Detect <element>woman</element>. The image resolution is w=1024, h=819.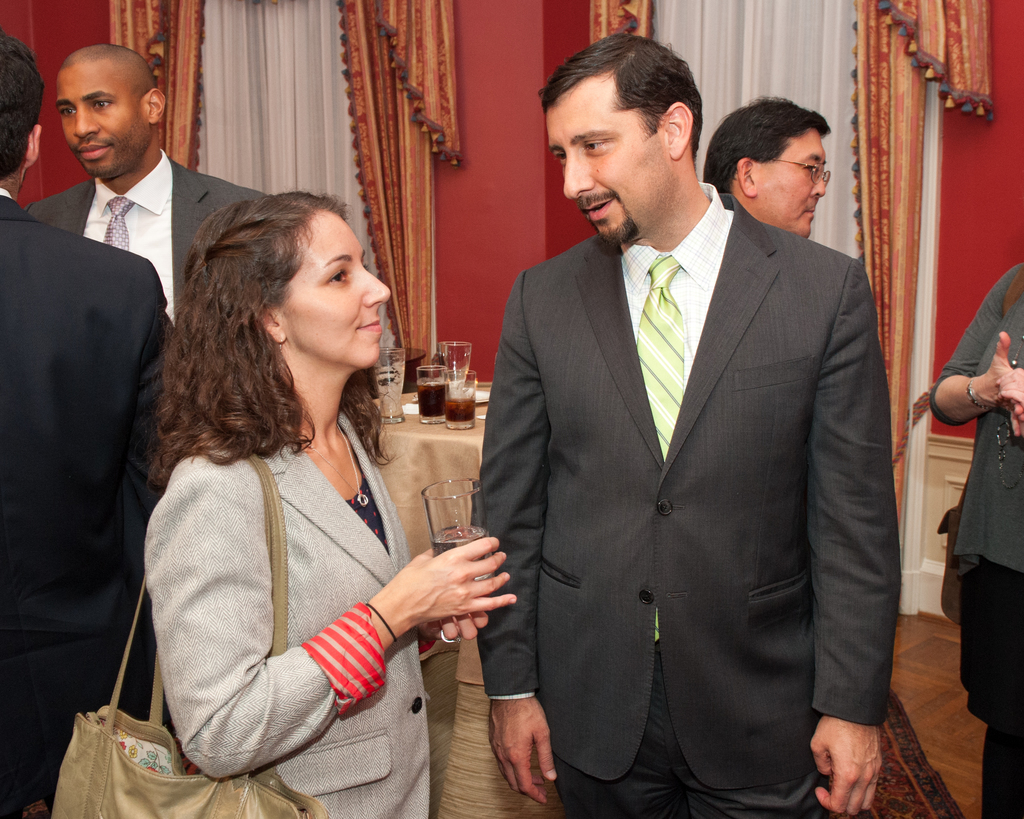
[138, 186, 518, 818].
